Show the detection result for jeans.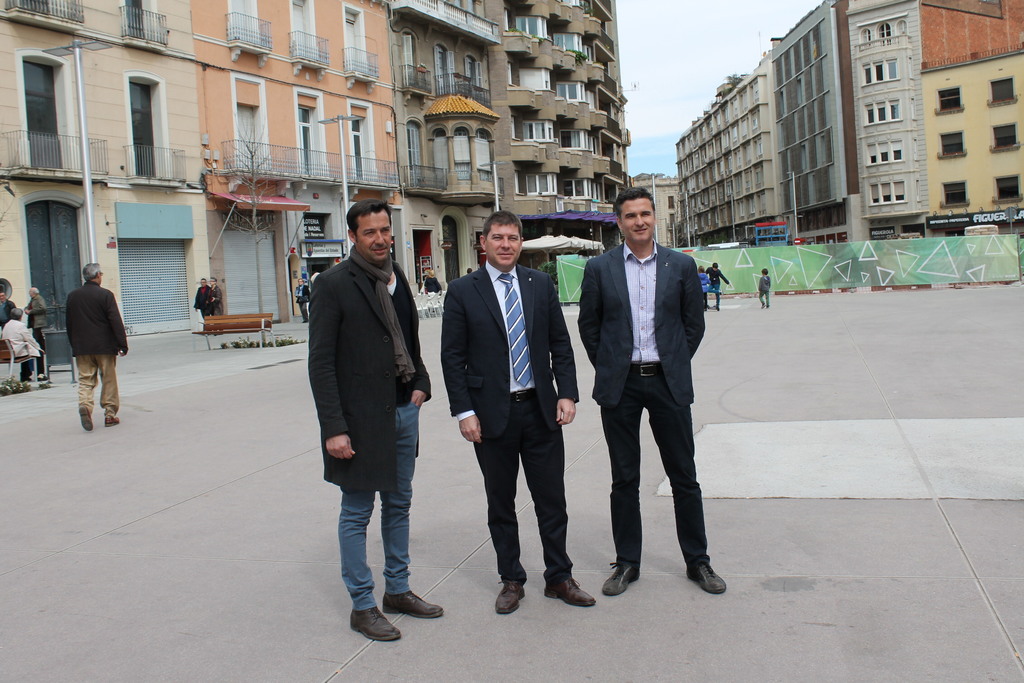
bbox(760, 290, 770, 306).
